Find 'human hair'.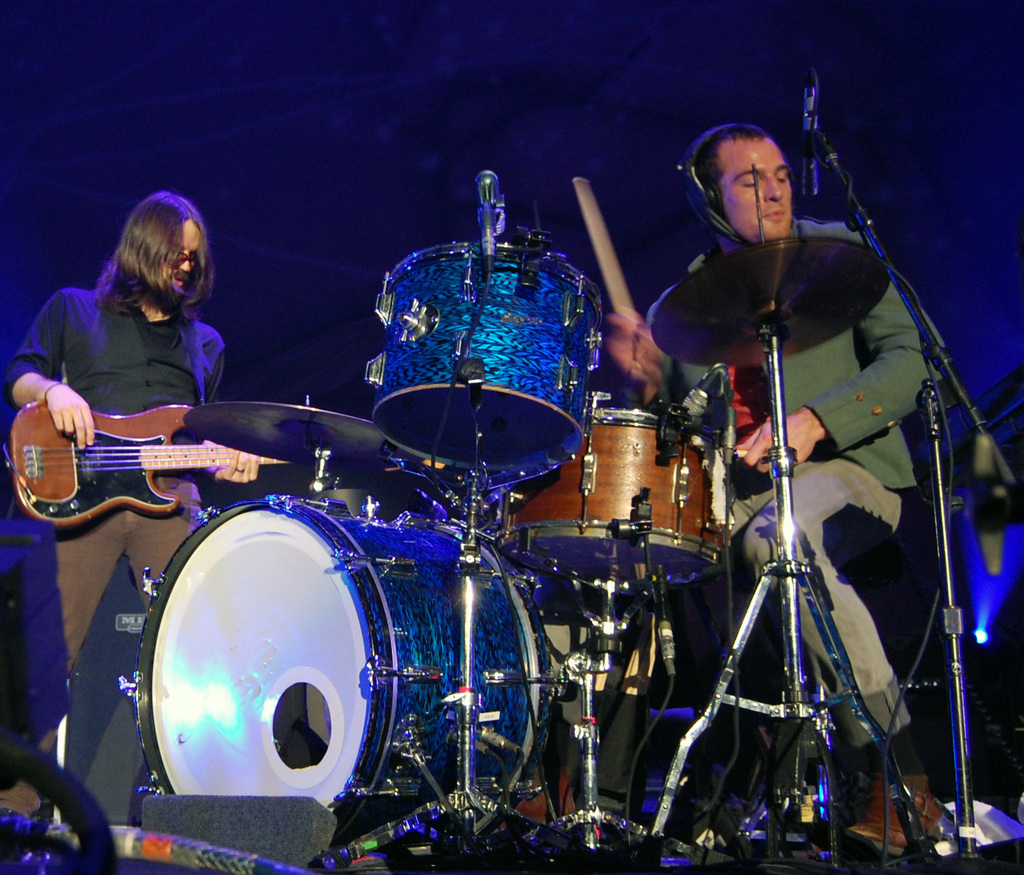
<box>686,122,765,230</box>.
